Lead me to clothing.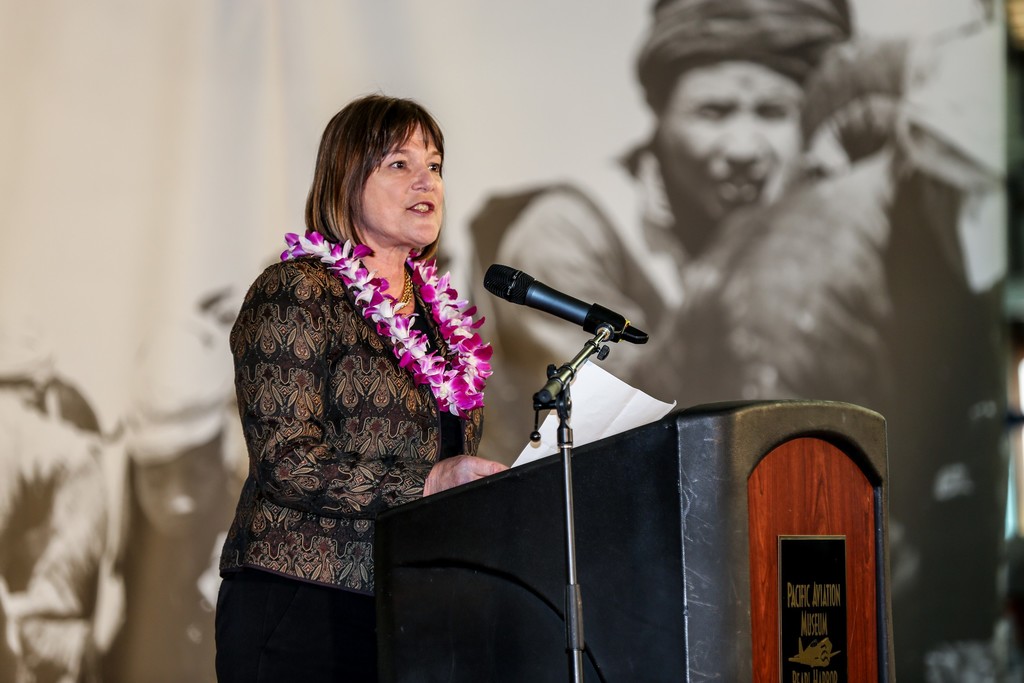
Lead to box=[496, 107, 929, 518].
